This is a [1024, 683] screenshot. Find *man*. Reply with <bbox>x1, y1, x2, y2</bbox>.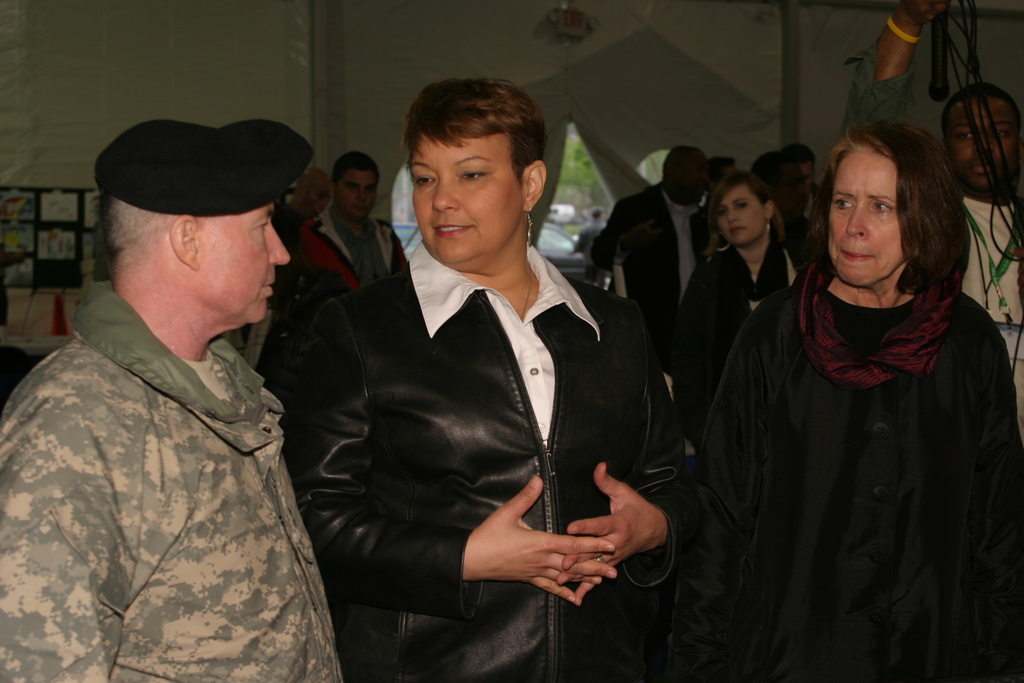
<bbox>293, 152, 410, 381</bbox>.
